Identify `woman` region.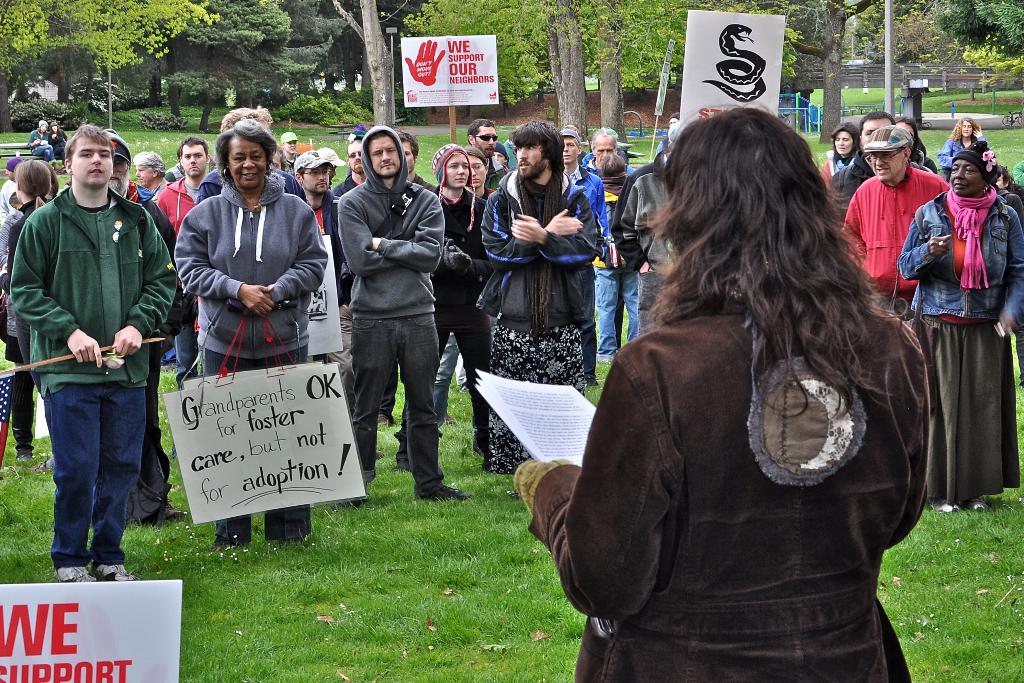
Region: 548,101,955,675.
